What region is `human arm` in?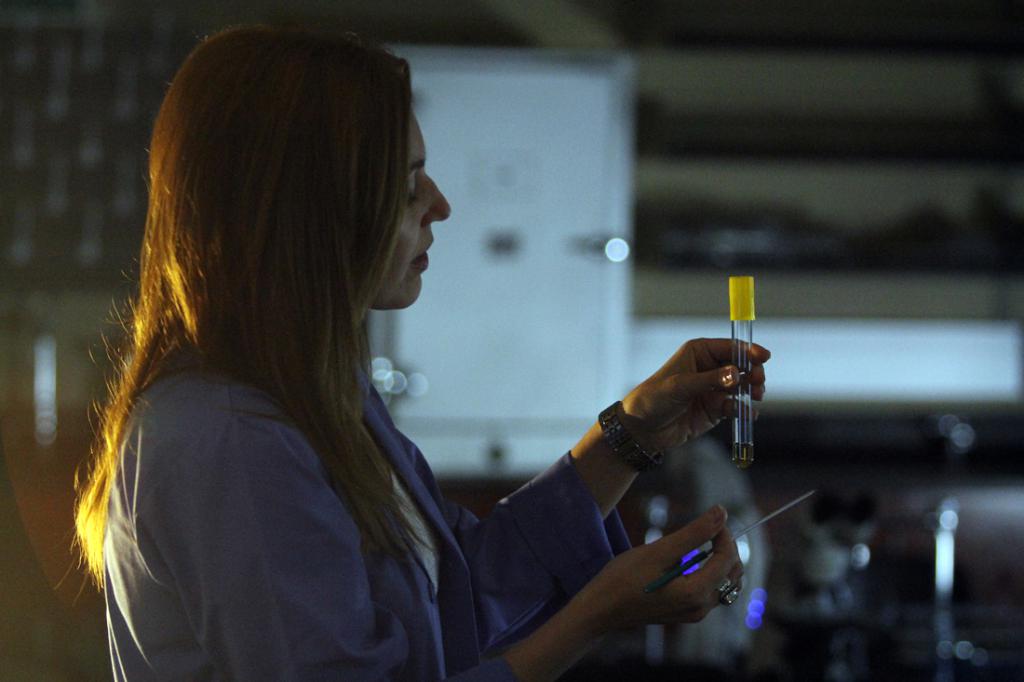
region(435, 345, 761, 647).
